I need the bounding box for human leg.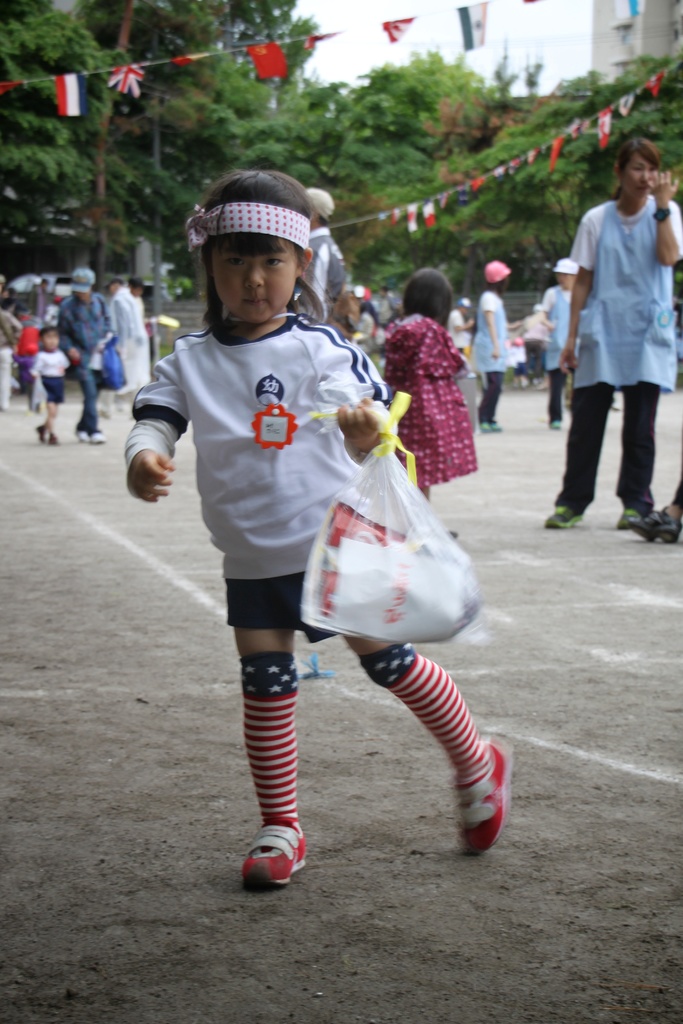
Here it is: bbox(72, 367, 107, 442).
